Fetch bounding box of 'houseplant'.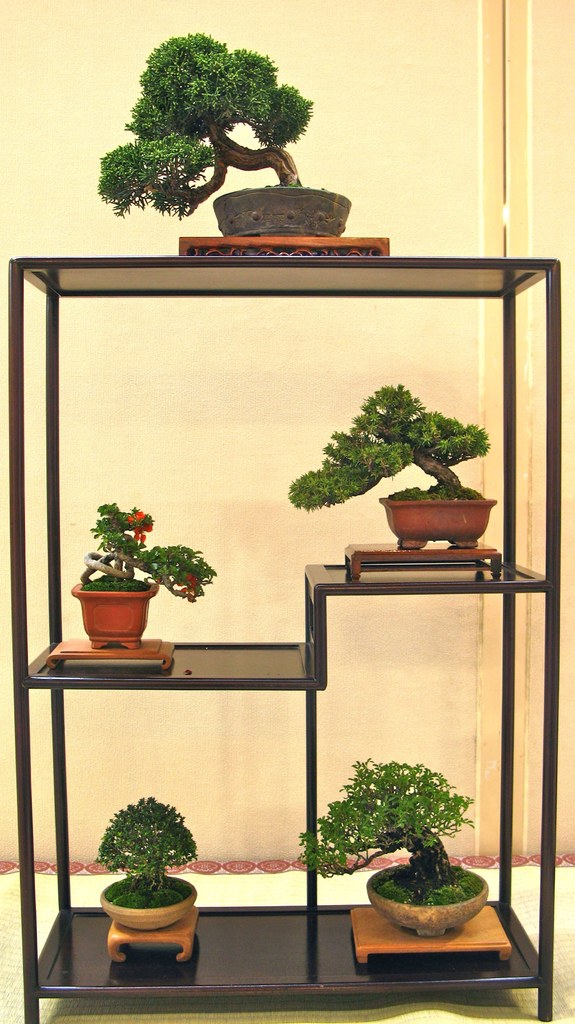
Bbox: rect(97, 792, 202, 928).
